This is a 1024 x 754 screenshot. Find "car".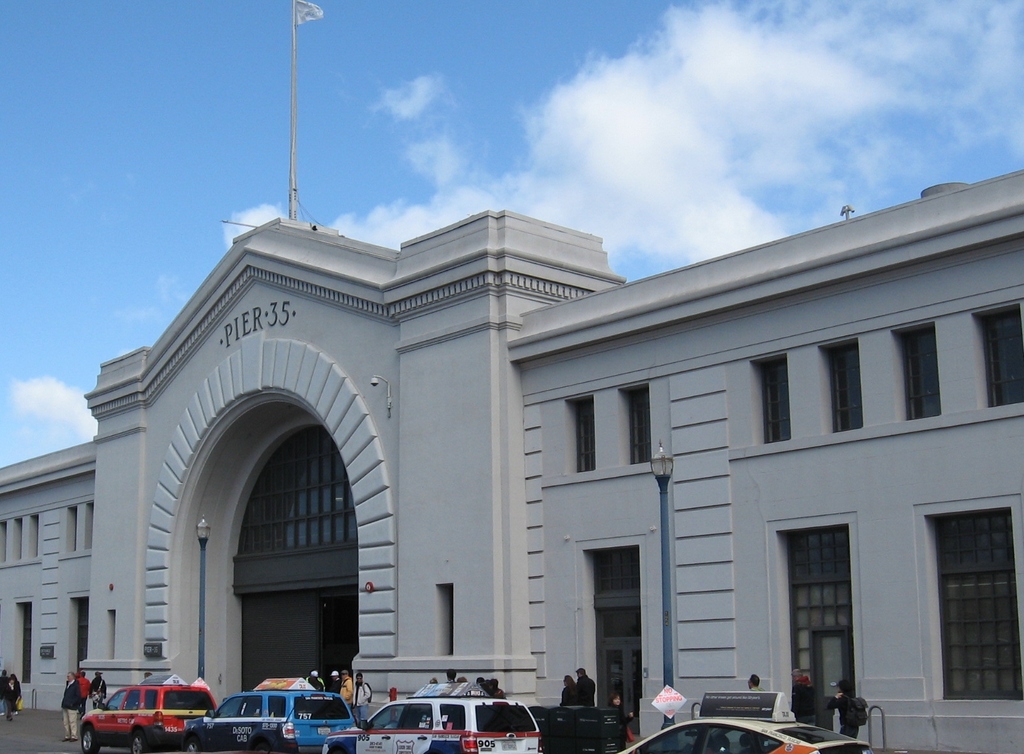
Bounding box: x1=326, y1=682, x2=536, y2=753.
